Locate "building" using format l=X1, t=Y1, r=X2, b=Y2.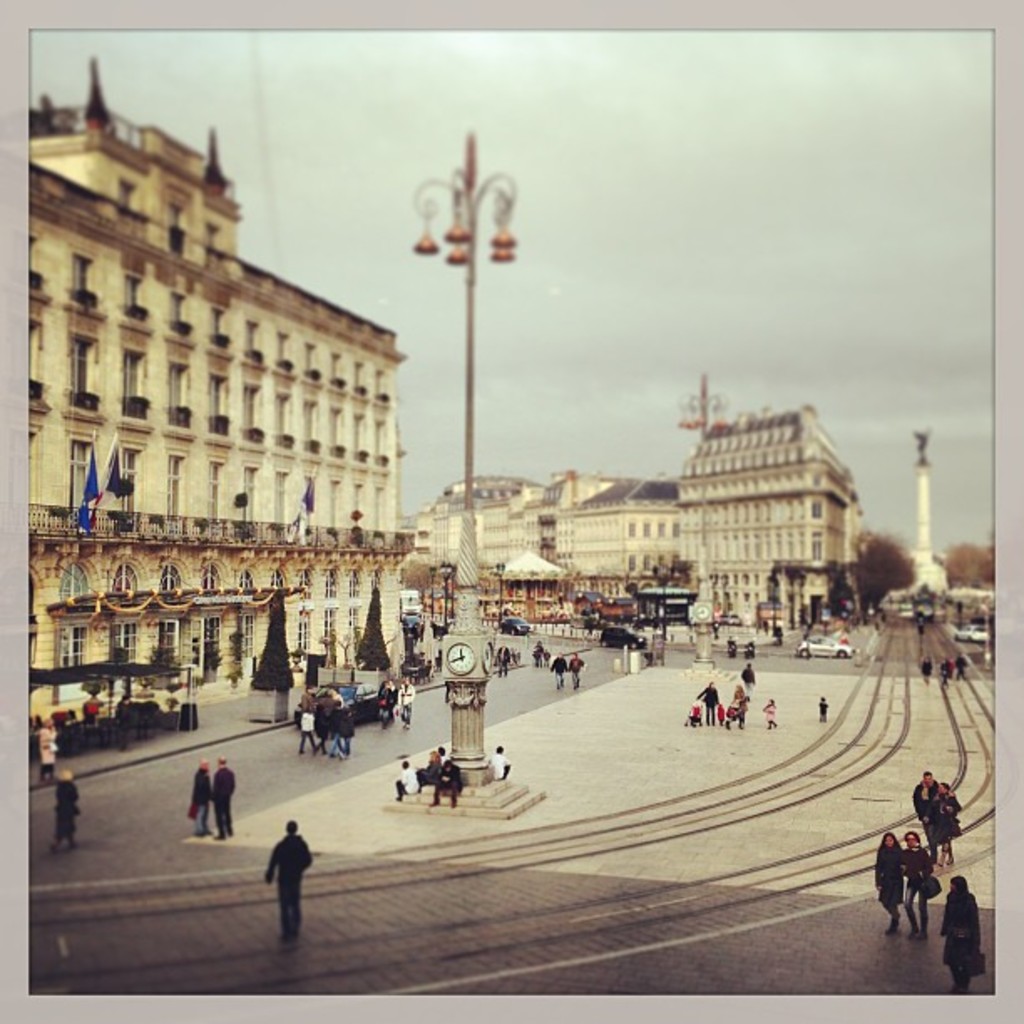
l=23, t=55, r=413, b=740.
